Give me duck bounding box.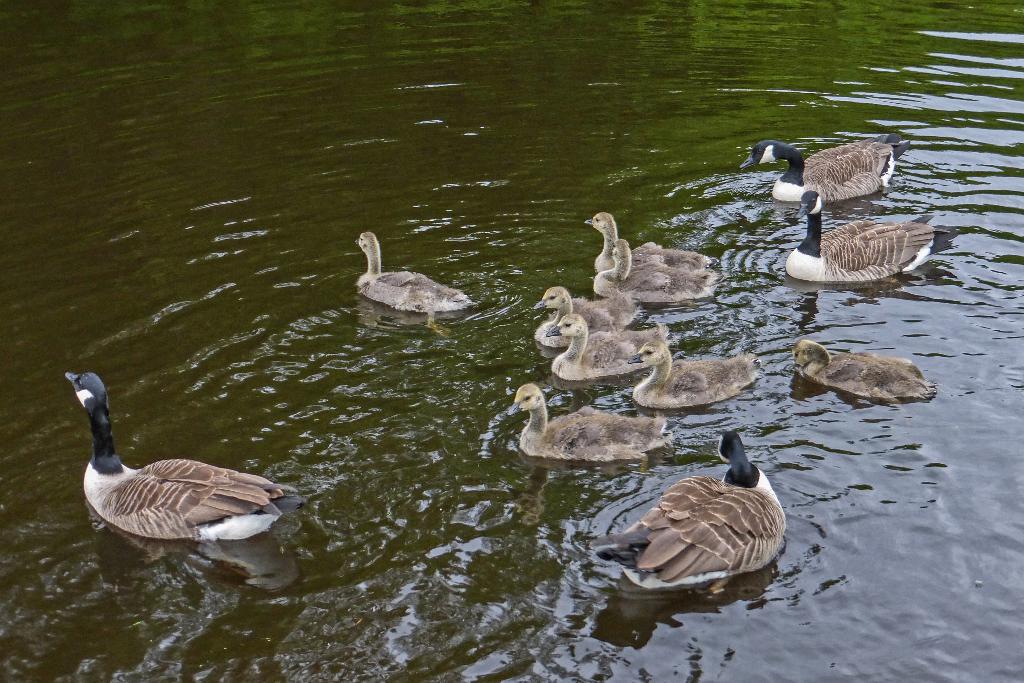
box=[504, 383, 669, 460].
